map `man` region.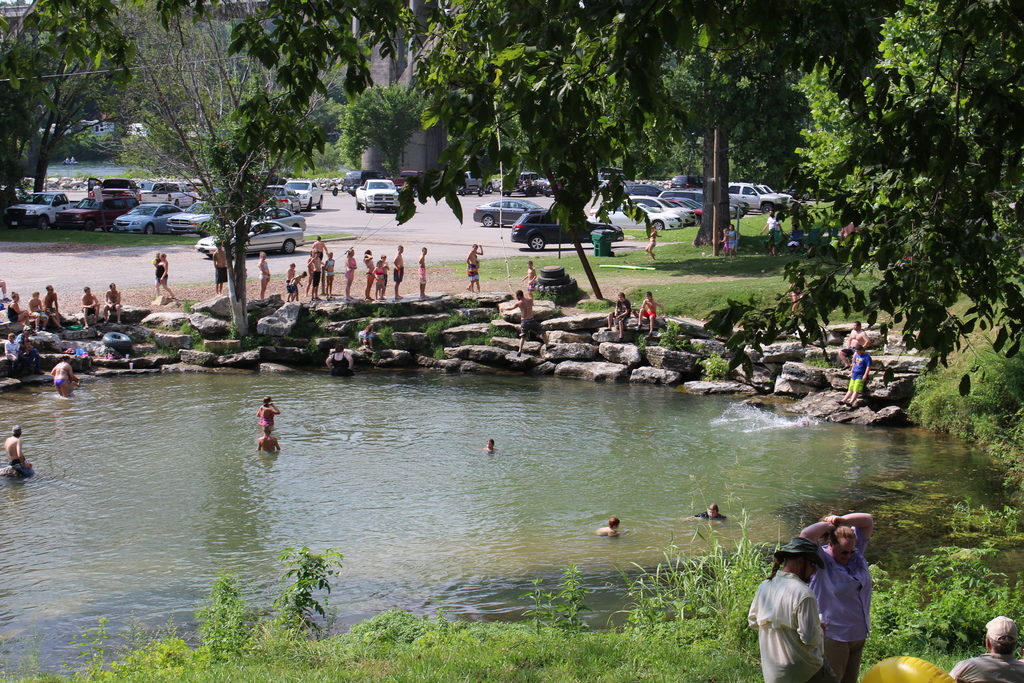
Mapped to <box>101,277,122,324</box>.
